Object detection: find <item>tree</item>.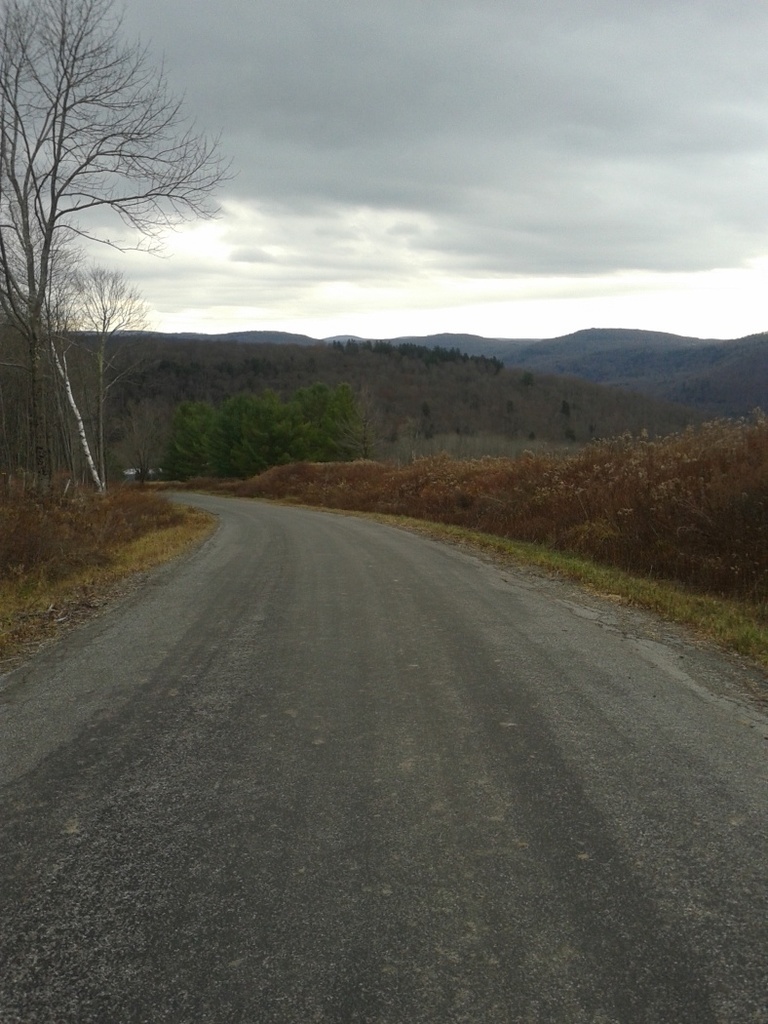
x1=0, y1=0, x2=250, y2=497.
